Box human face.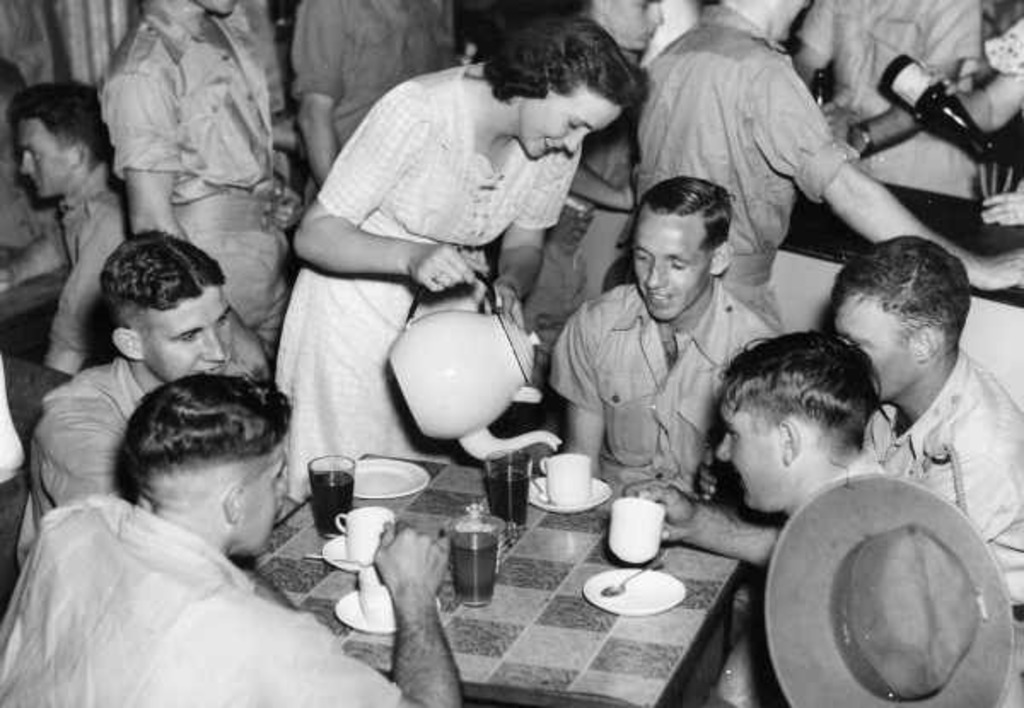
(831,283,923,398).
